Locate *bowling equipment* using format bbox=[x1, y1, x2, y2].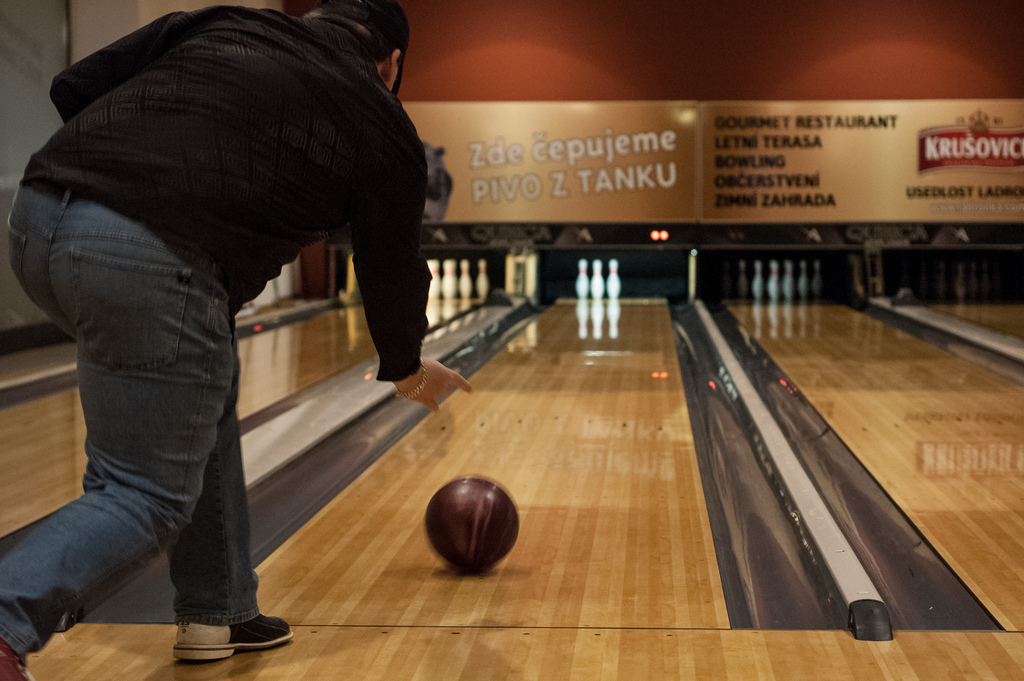
bbox=[591, 262, 609, 301].
